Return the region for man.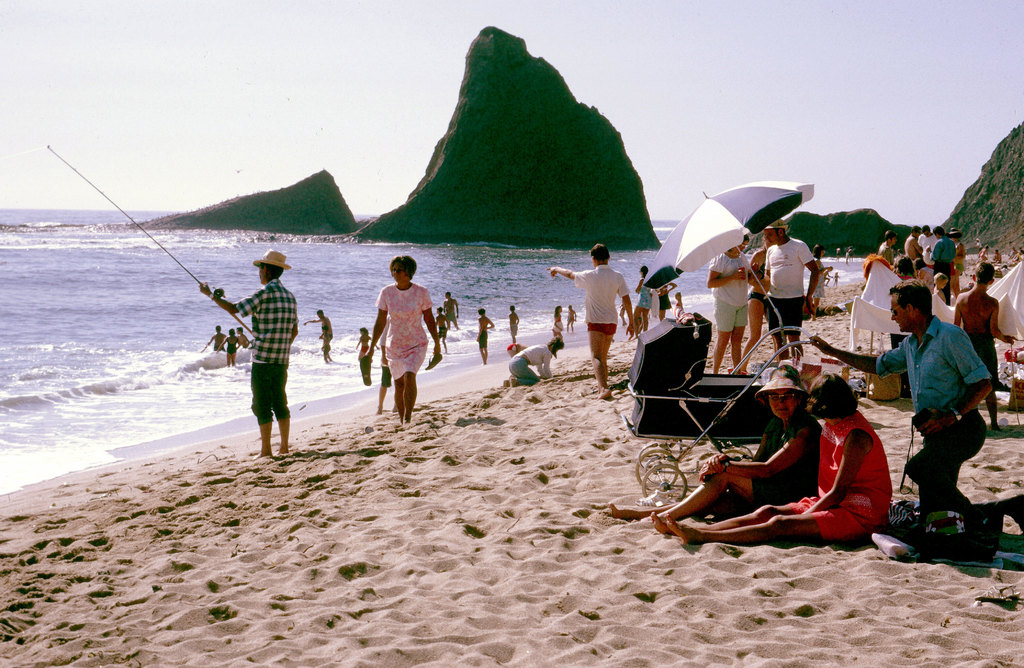
left=308, top=310, right=333, bottom=340.
